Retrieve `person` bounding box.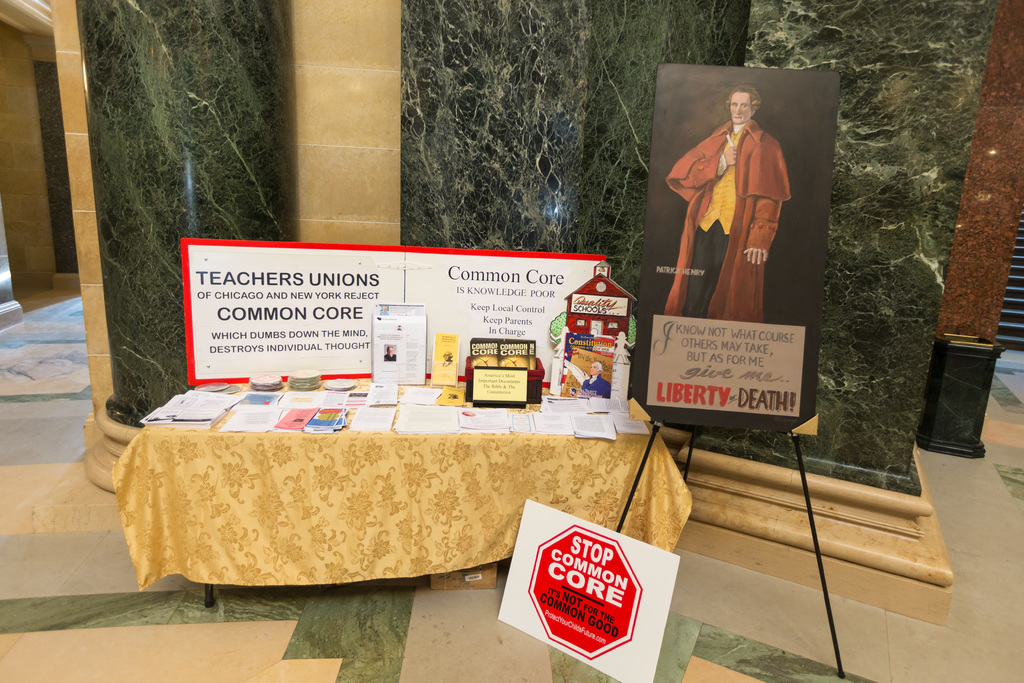
Bounding box: <region>662, 85, 790, 315</region>.
